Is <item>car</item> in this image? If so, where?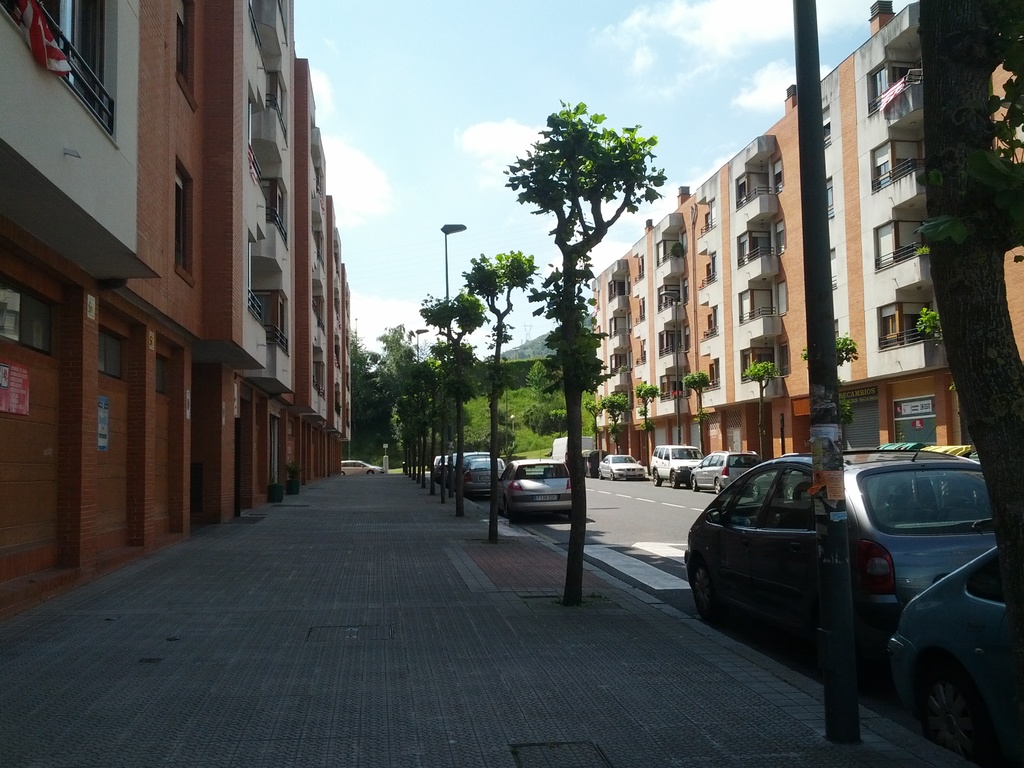
Yes, at pyautogui.locateOnScreen(599, 454, 646, 483).
